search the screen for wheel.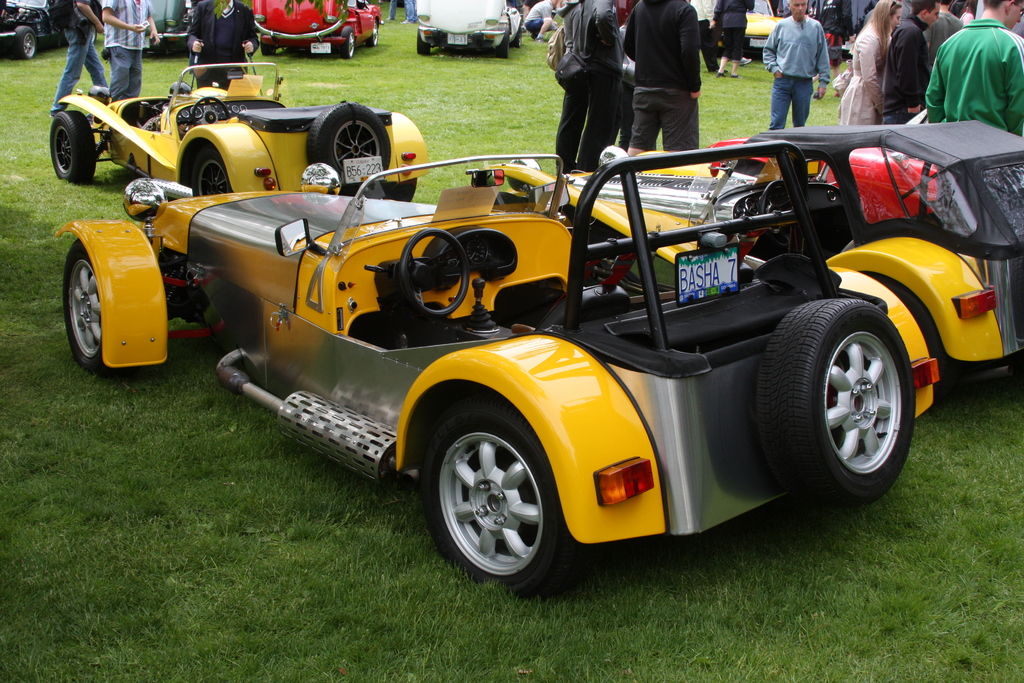
Found at locate(65, 239, 125, 376).
